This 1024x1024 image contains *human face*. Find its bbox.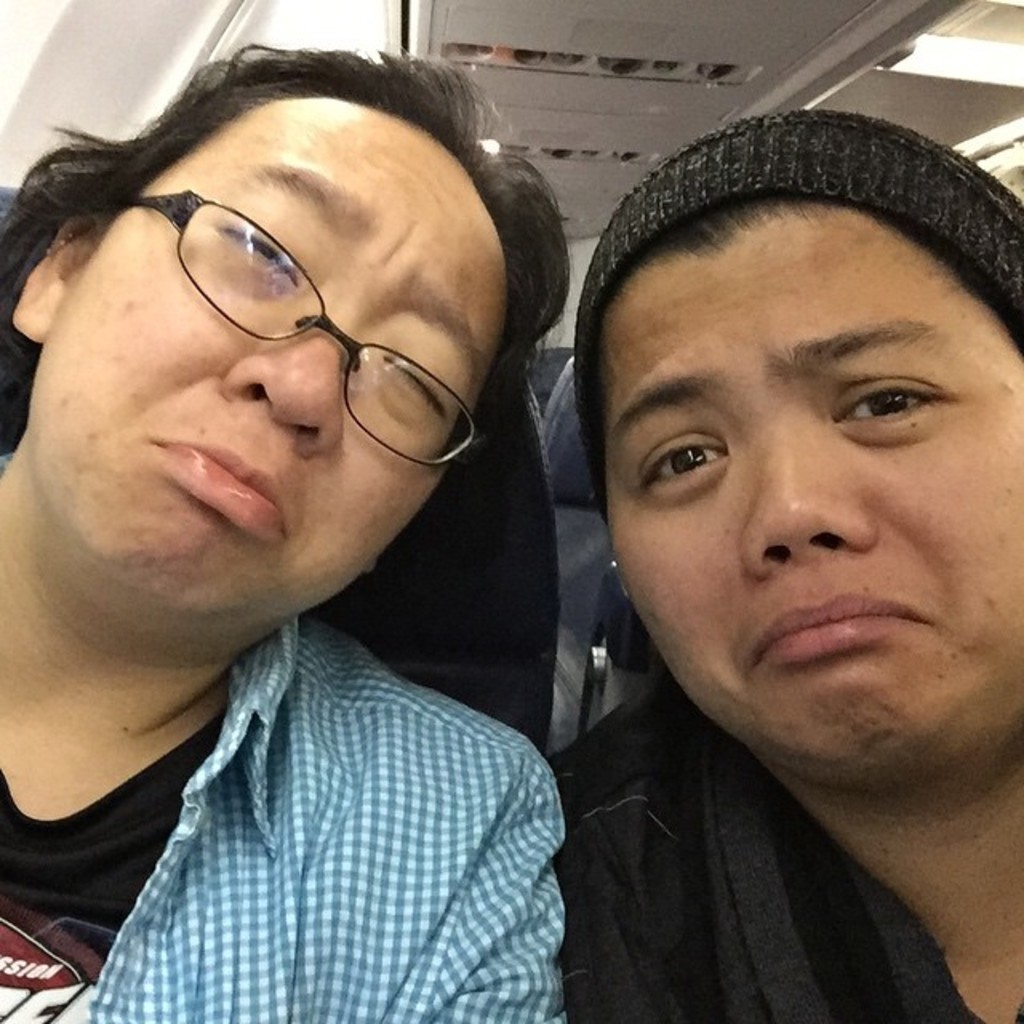
pyautogui.locateOnScreen(22, 96, 507, 618).
